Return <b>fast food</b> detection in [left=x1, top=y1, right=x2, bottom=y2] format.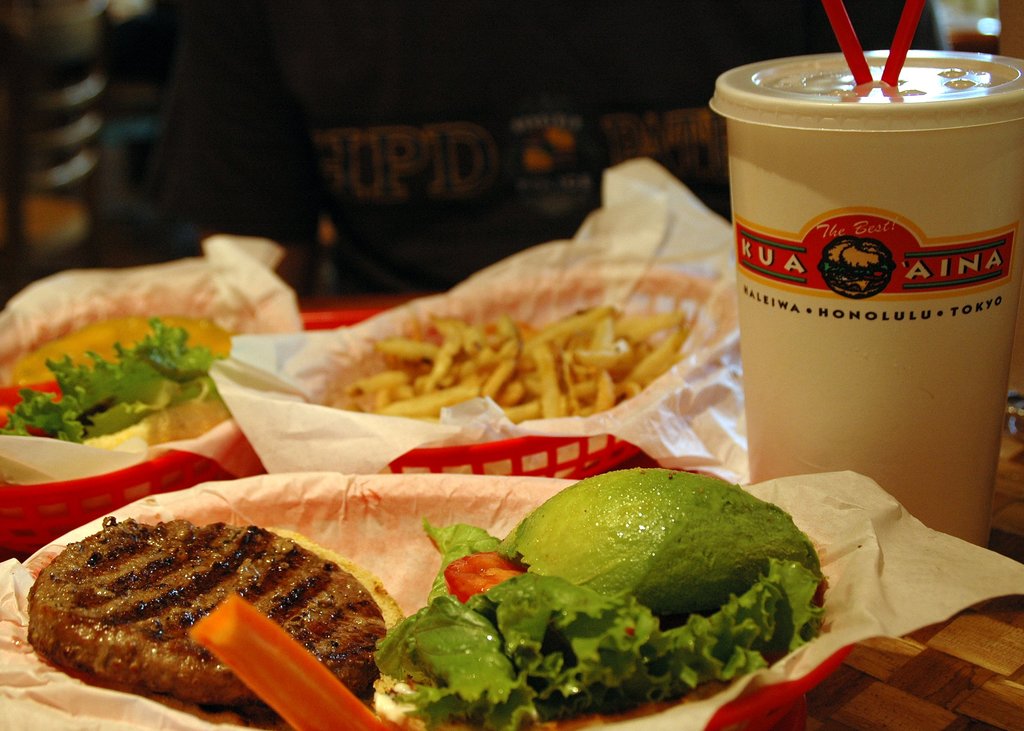
[left=383, top=467, right=829, bottom=730].
